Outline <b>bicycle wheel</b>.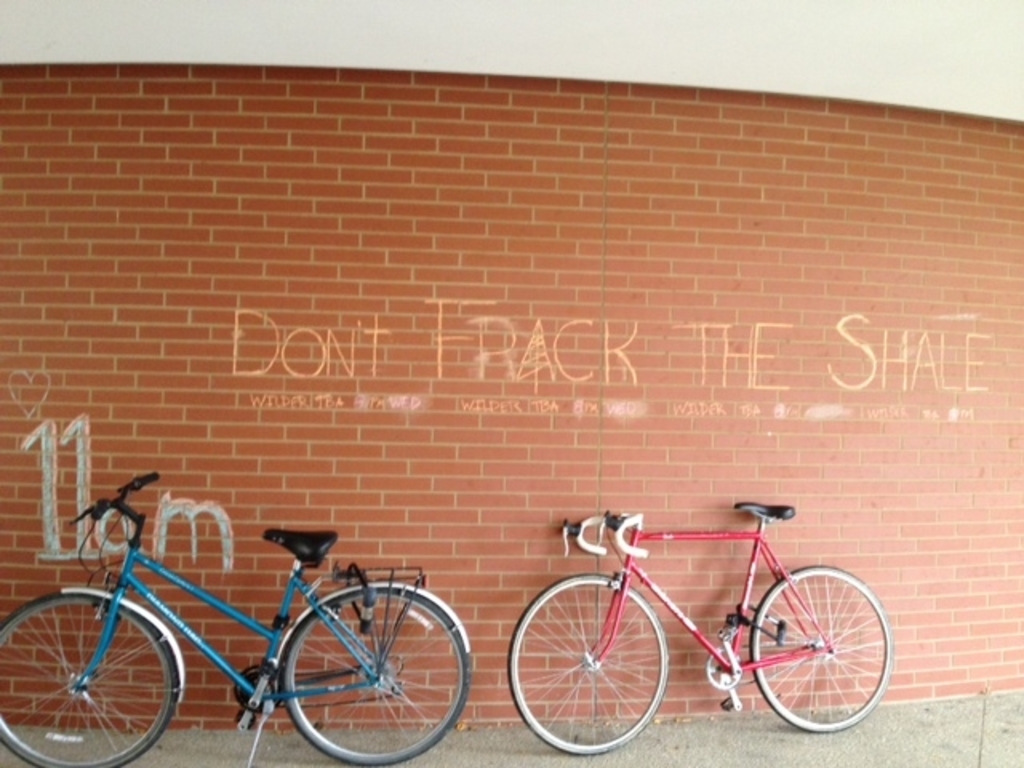
Outline: {"x1": 750, "y1": 565, "x2": 894, "y2": 733}.
